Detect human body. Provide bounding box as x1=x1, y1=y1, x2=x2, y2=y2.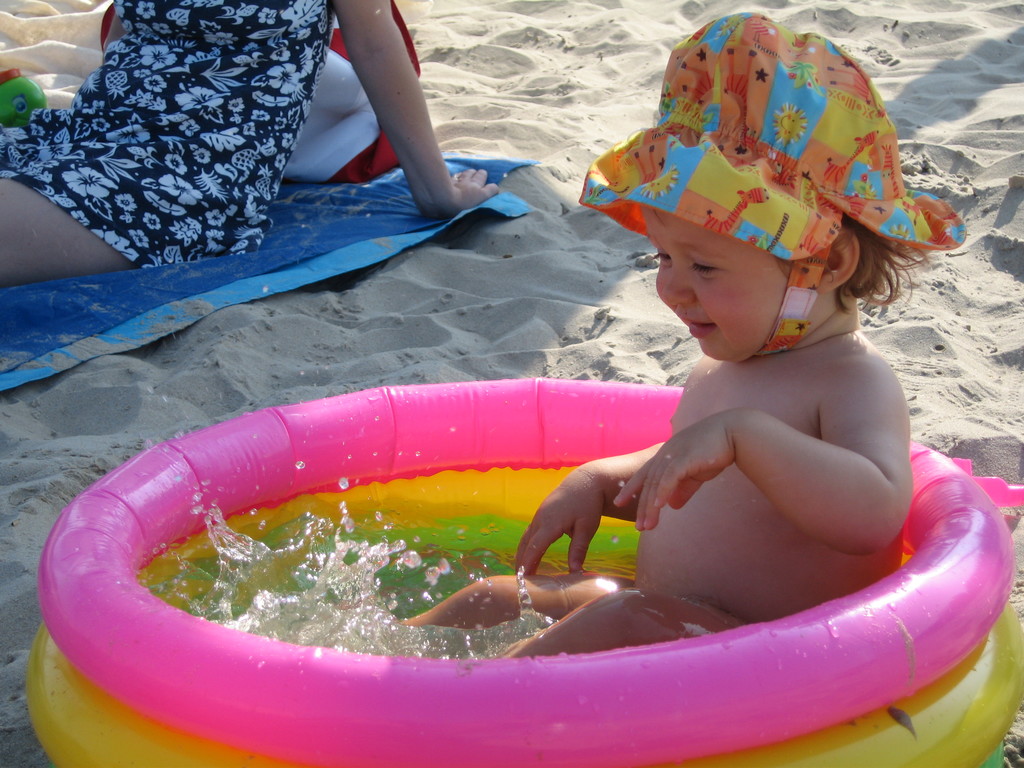
x1=413, y1=16, x2=967, y2=657.
